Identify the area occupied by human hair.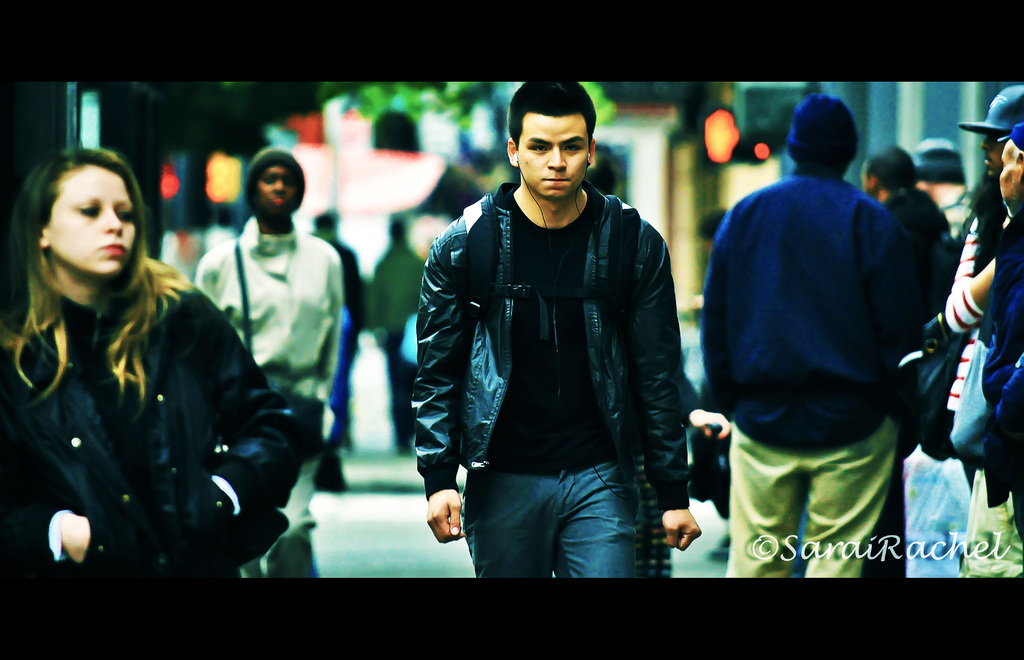
Area: 317:214:336:227.
